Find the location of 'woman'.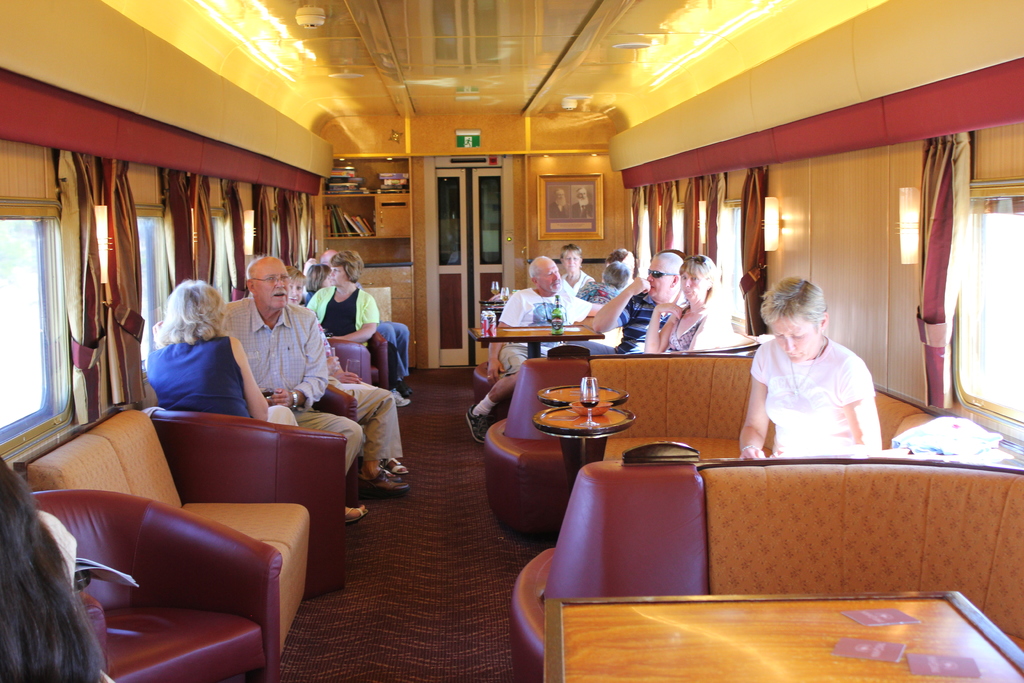
Location: 573/258/631/303.
